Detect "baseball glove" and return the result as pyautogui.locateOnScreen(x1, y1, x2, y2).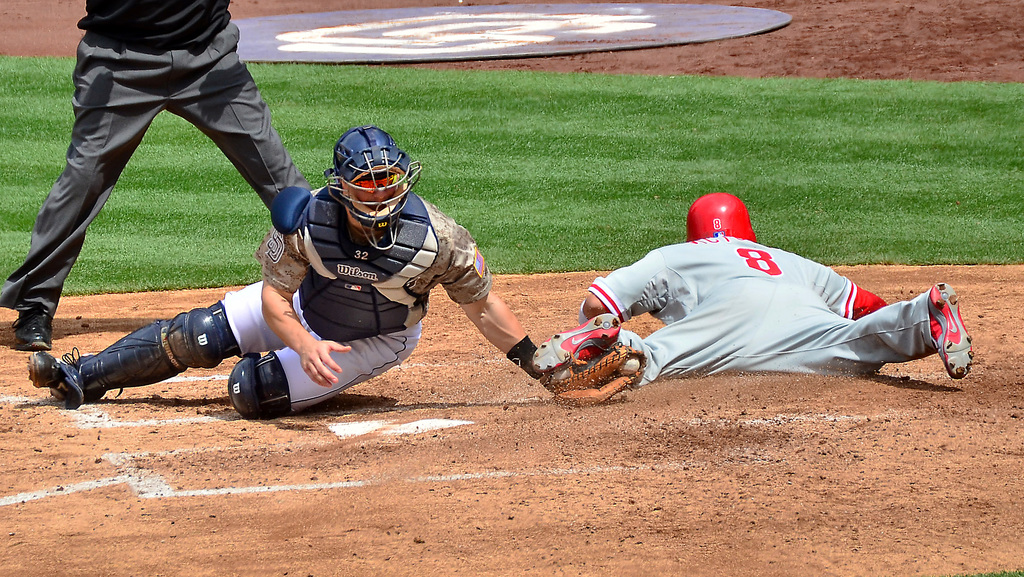
pyautogui.locateOnScreen(527, 308, 647, 405).
